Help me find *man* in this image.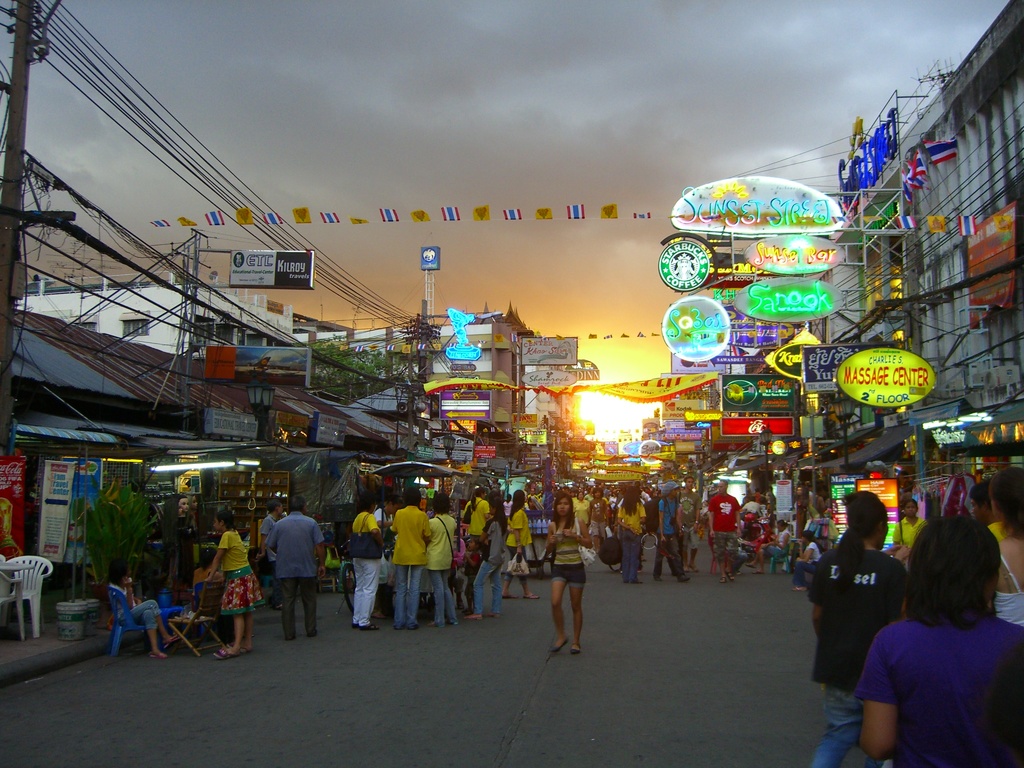
Found it: (left=966, top=482, right=1007, bottom=541).
